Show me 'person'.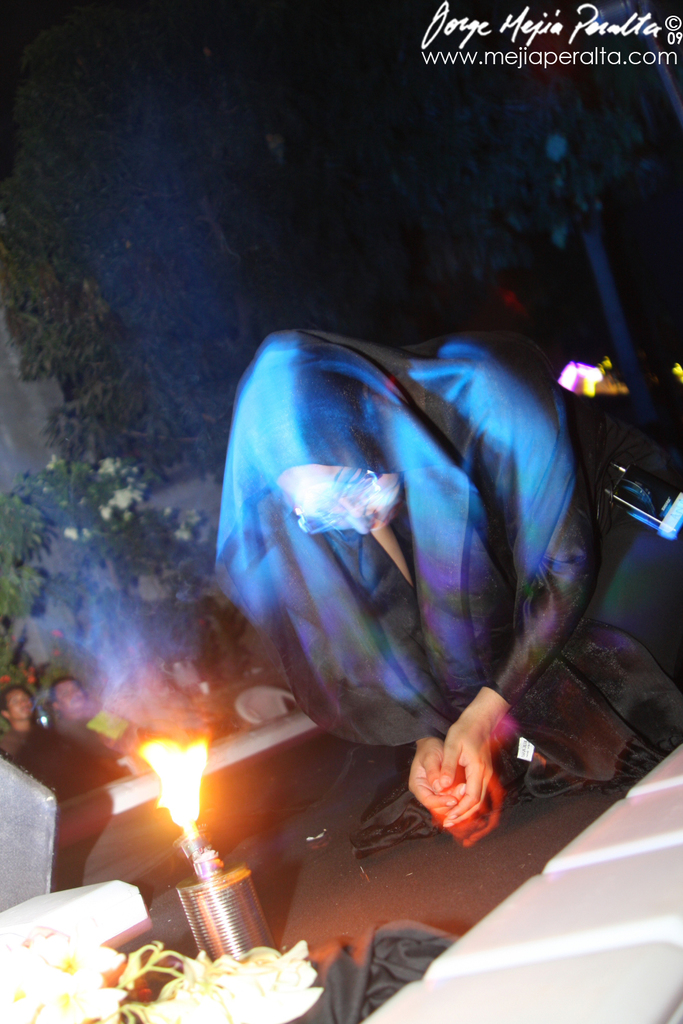
'person' is here: detection(42, 677, 141, 763).
